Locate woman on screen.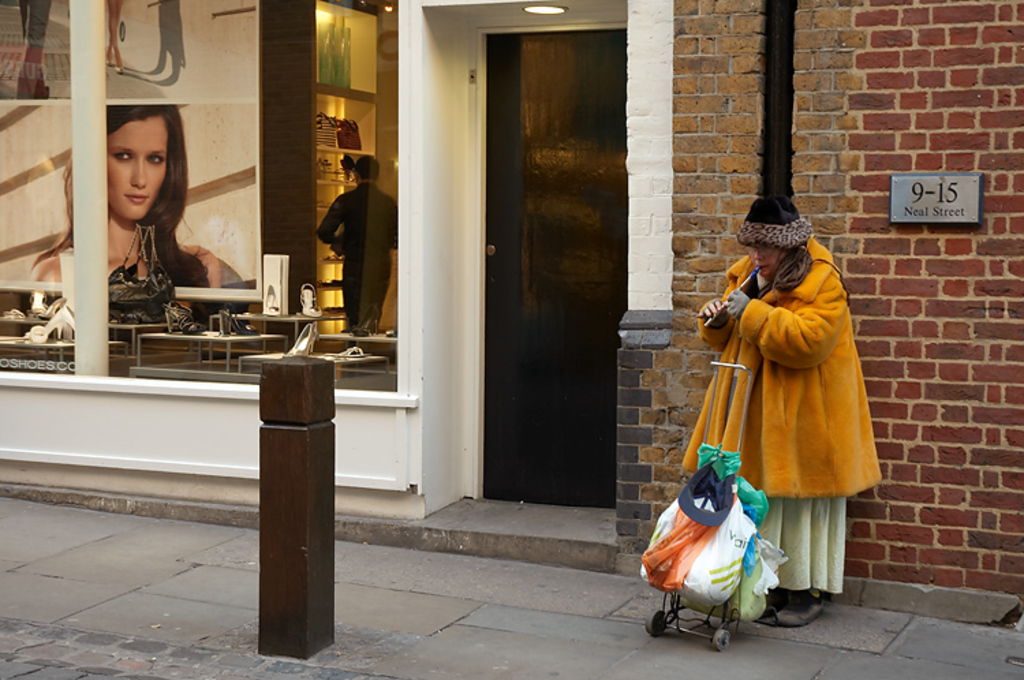
On screen at <box>29,101,223,306</box>.
